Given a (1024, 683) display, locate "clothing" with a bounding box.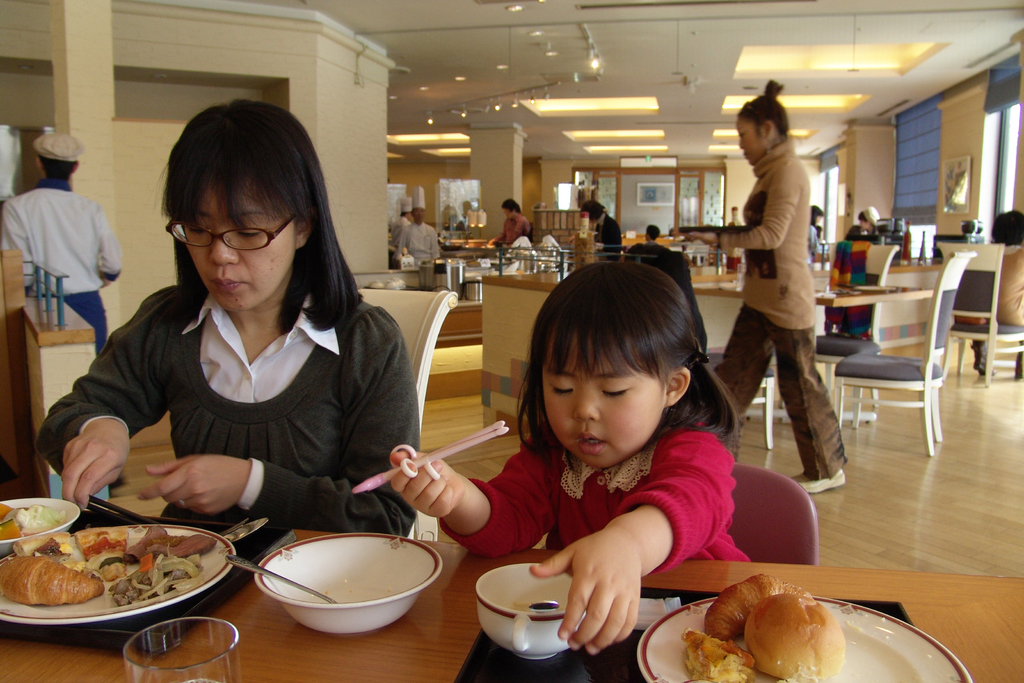
Located: [x1=490, y1=211, x2=524, y2=259].
